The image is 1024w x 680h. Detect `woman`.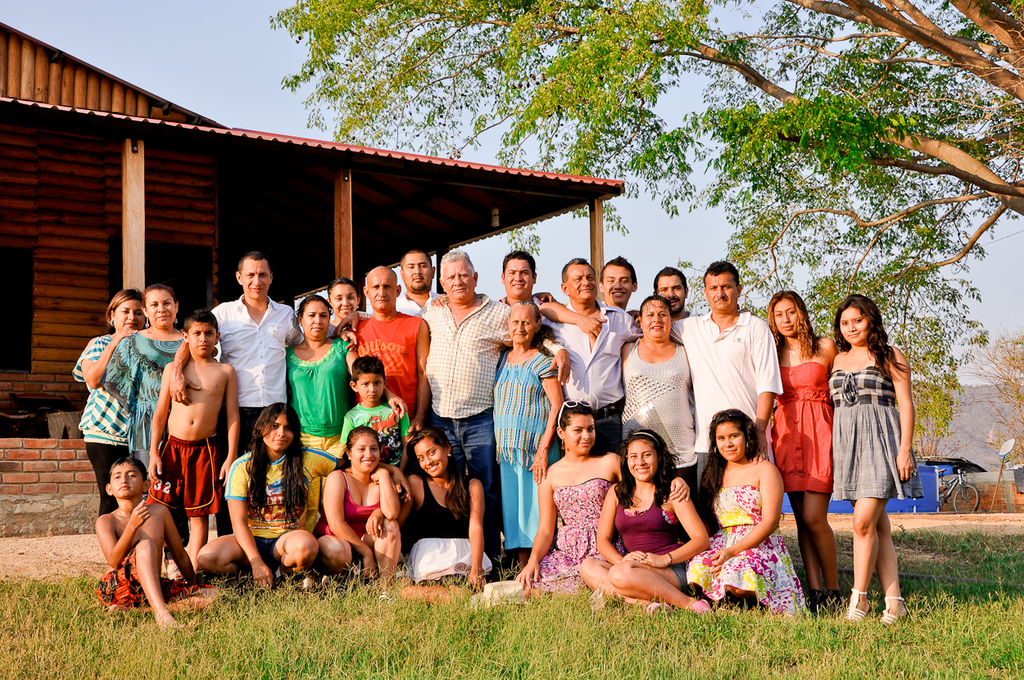
Detection: (left=333, top=278, right=364, bottom=334).
